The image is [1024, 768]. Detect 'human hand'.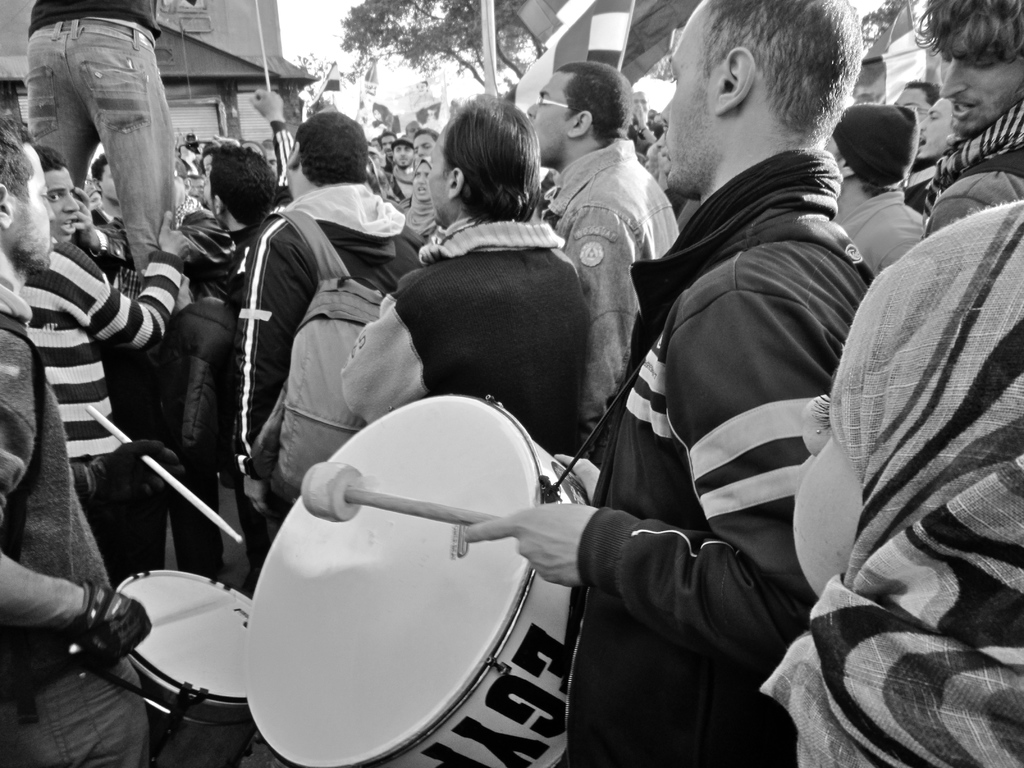
Detection: <box>245,88,285,118</box>.
